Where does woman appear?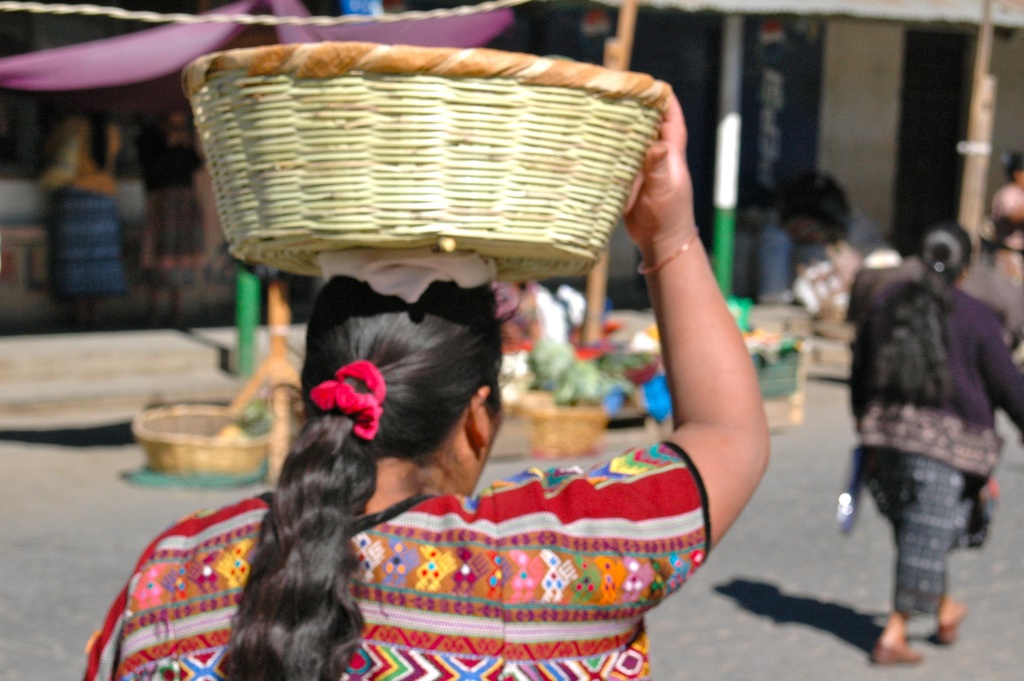
Appears at 846:217:1023:671.
